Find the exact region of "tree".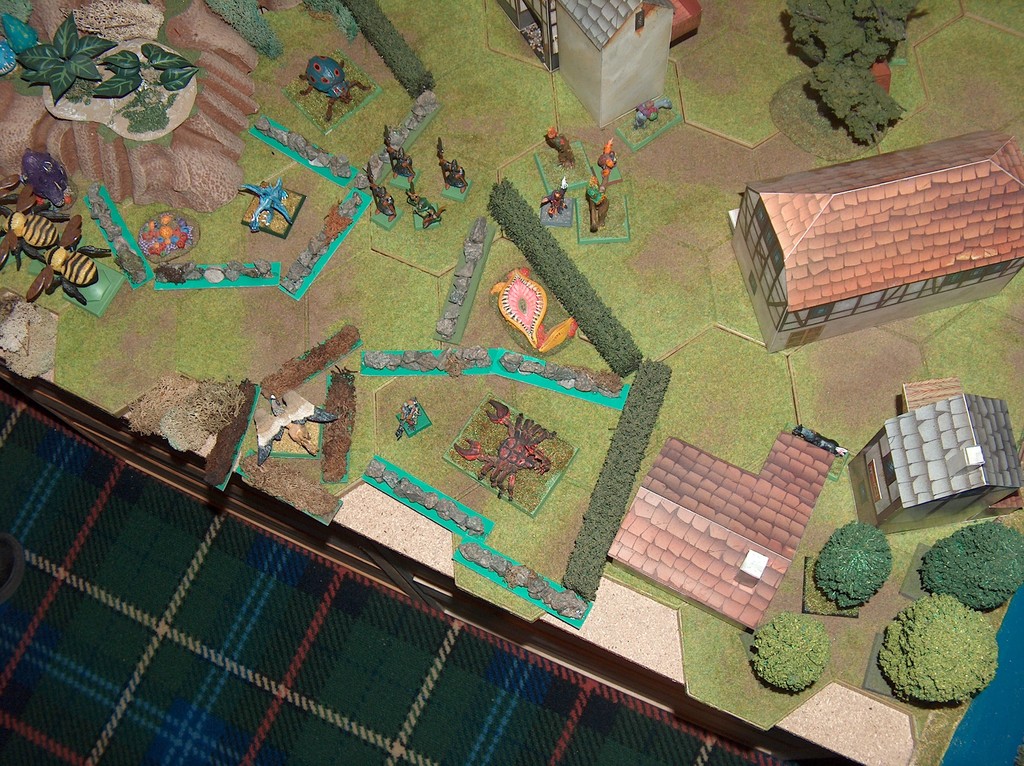
Exact region: region(748, 610, 833, 696).
